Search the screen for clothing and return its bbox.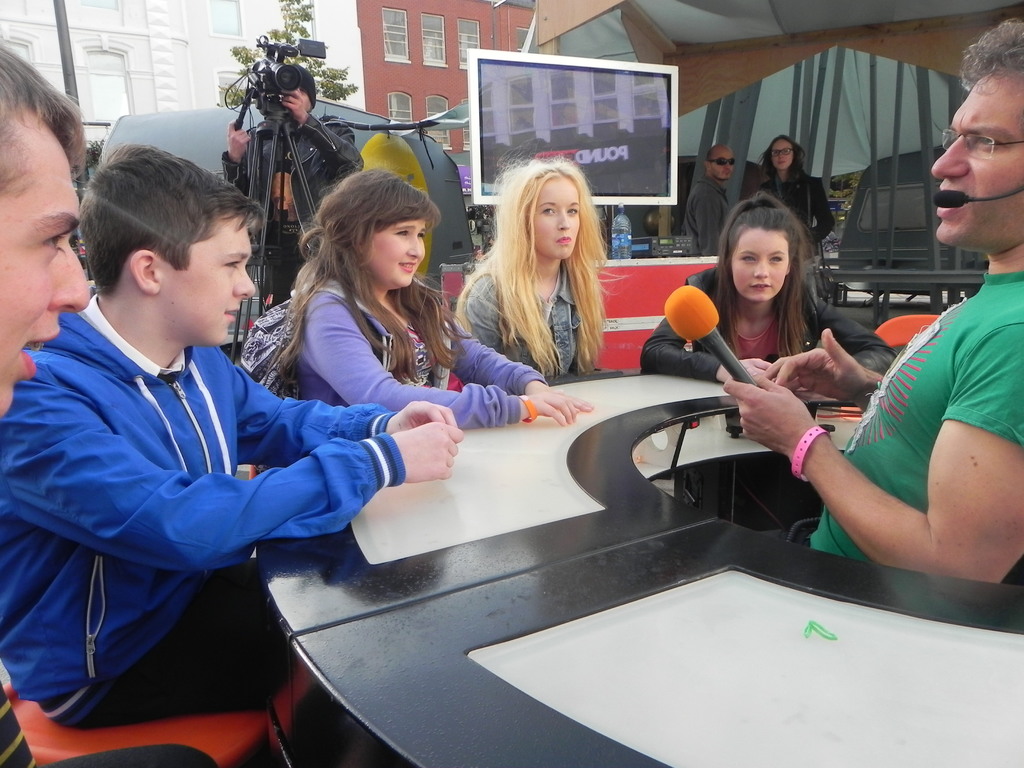
Found: x1=222, y1=113, x2=364, y2=303.
